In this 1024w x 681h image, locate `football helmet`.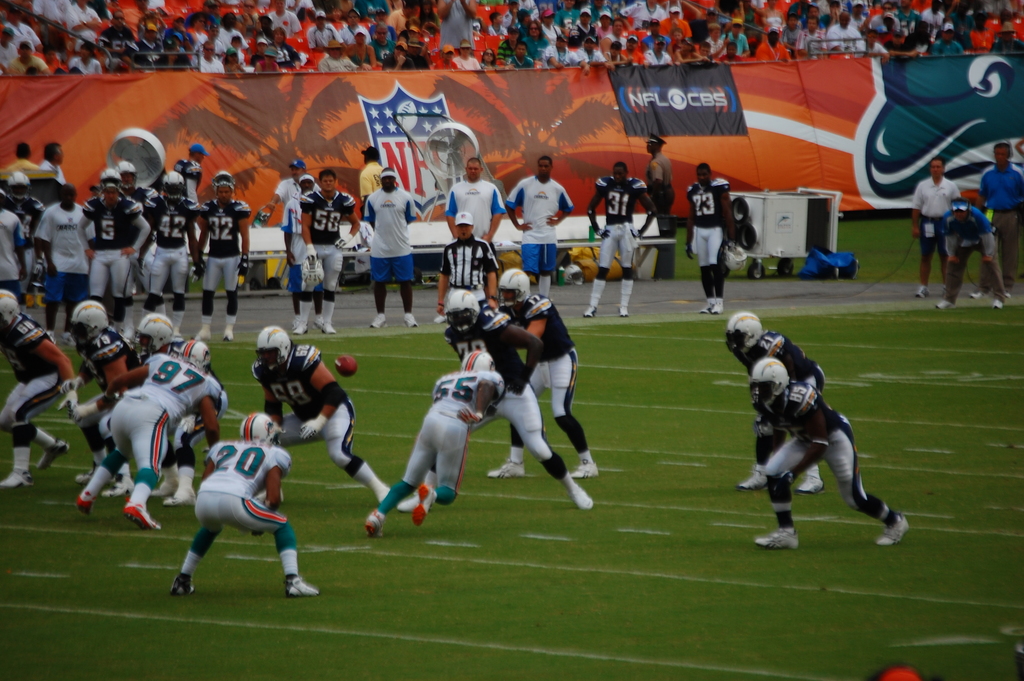
Bounding box: detection(0, 286, 22, 336).
